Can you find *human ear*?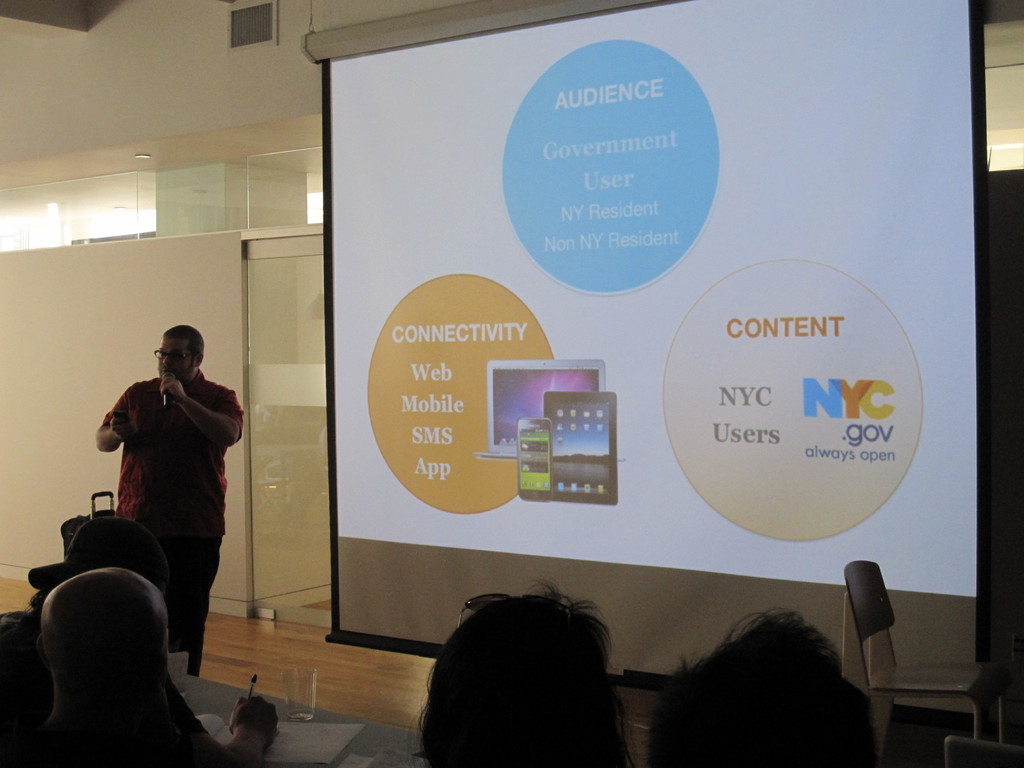
Yes, bounding box: x1=194, y1=351, x2=205, y2=364.
